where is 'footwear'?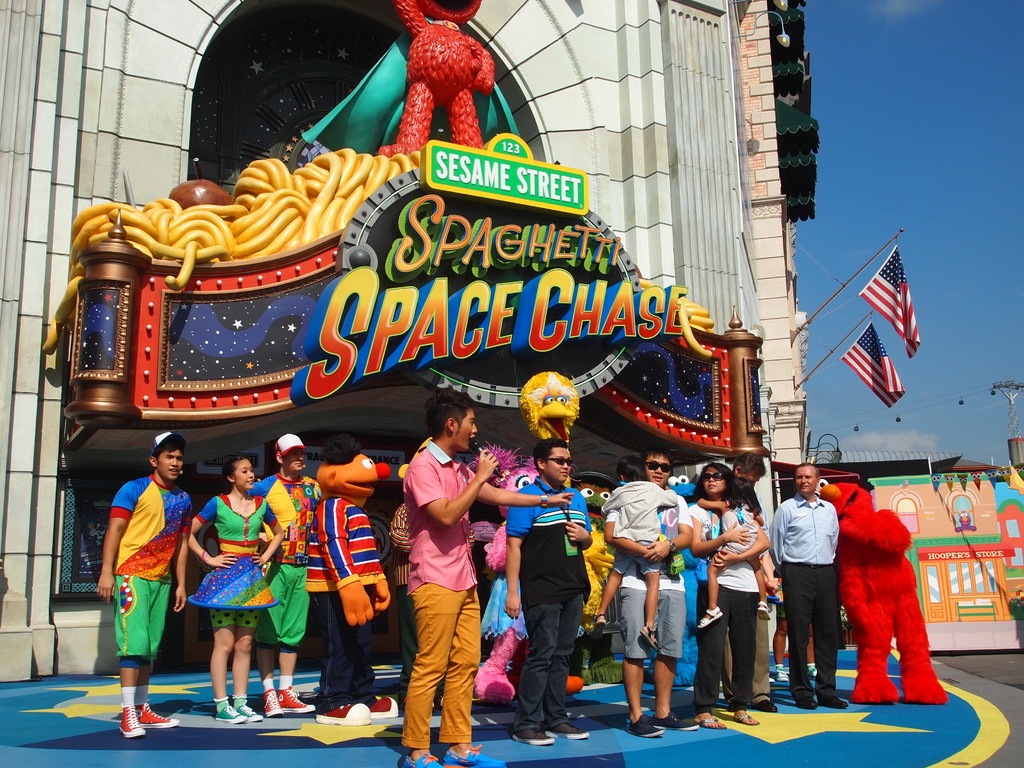
[x1=367, y1=698, x2=396, y2=719].
